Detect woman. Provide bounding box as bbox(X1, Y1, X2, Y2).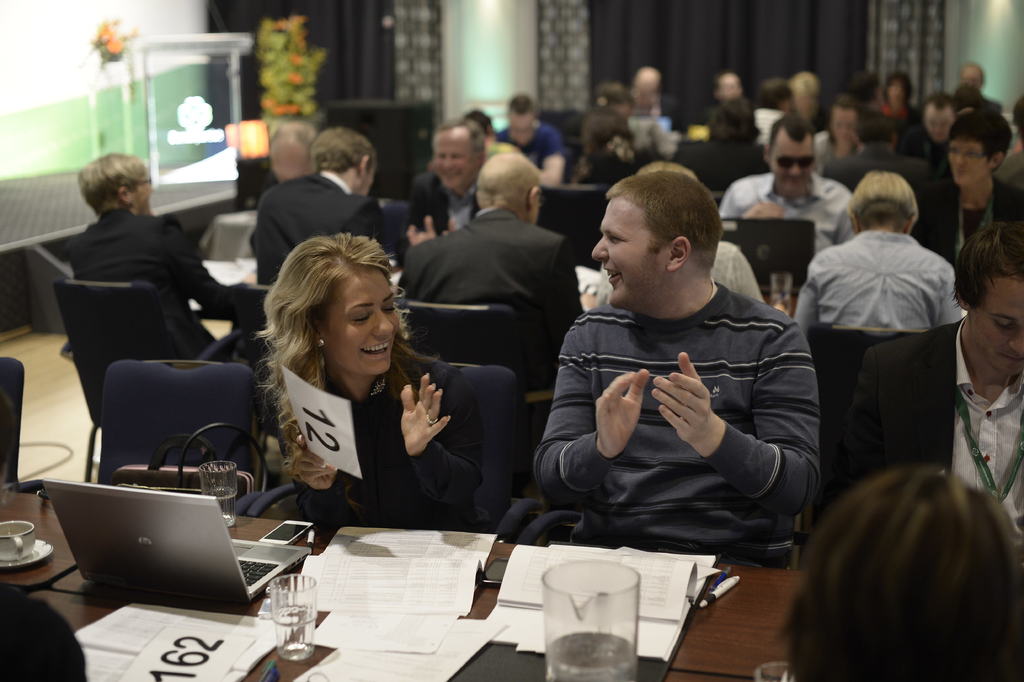
bbox(243, 249, 440, 608).
